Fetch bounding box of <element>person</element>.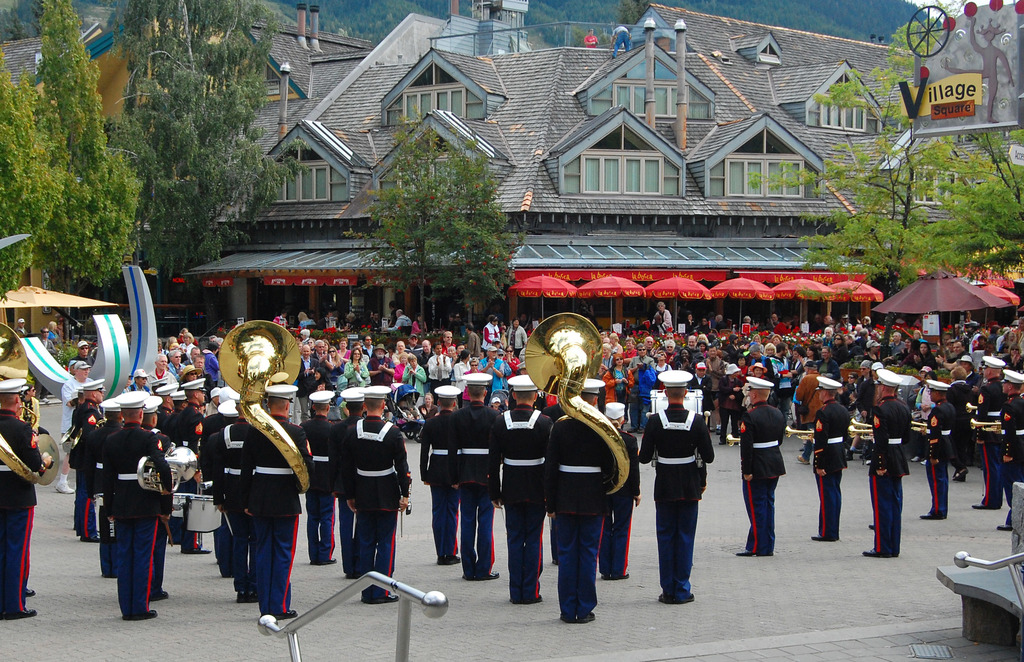
Bbox: [54,359,95,493].
